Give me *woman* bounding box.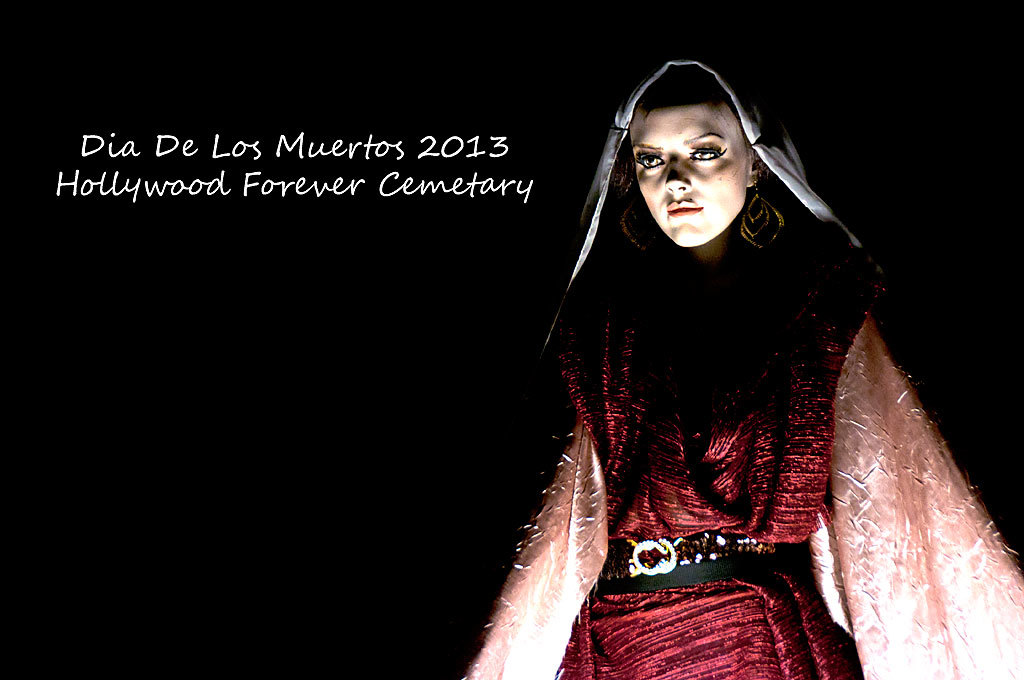
x1=457 y1=43 x2=955 y2=676.
